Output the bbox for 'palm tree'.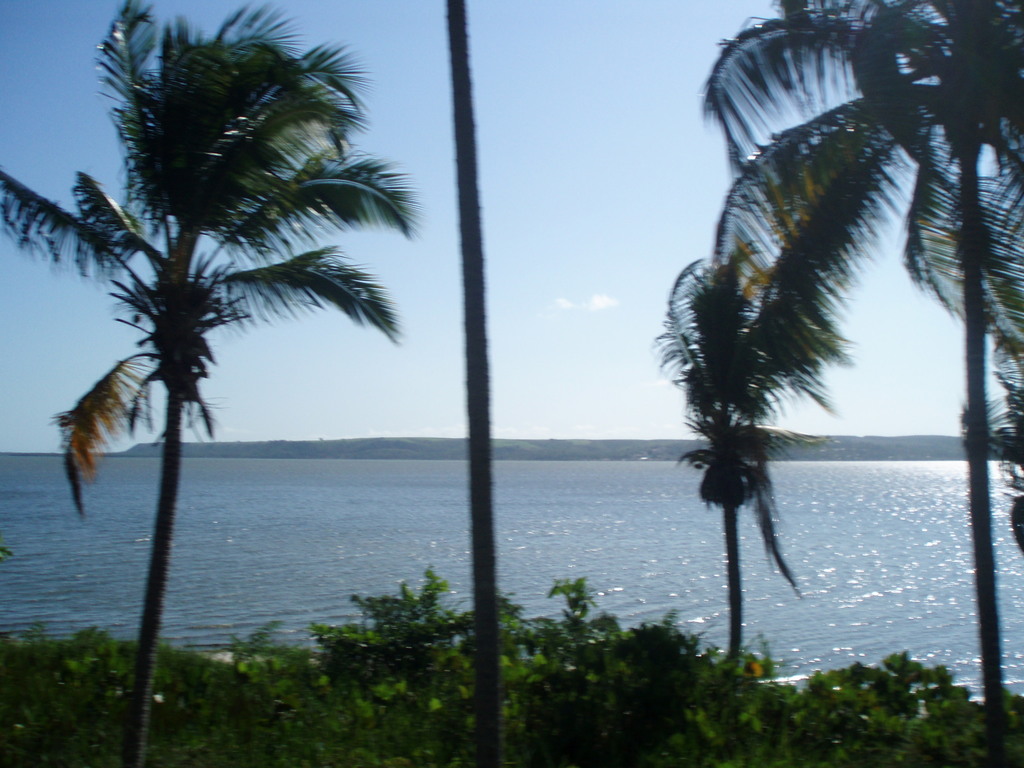
(x1=726, y1=0, x2=1023, y2=534).
